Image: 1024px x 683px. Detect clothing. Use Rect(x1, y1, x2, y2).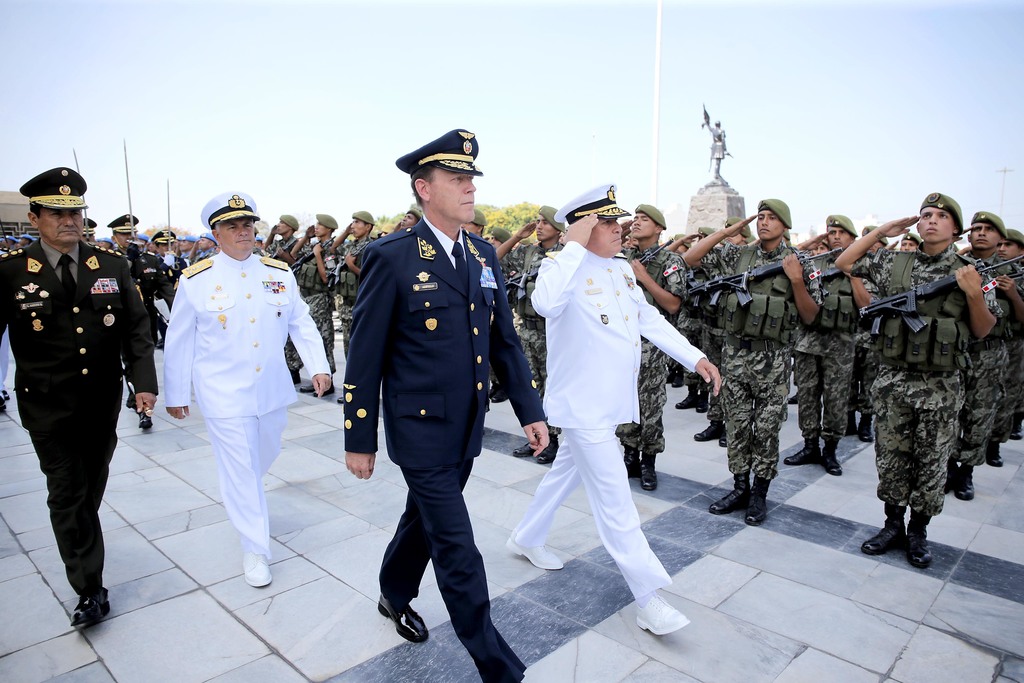
Rect(266, 230, 310, 281).
